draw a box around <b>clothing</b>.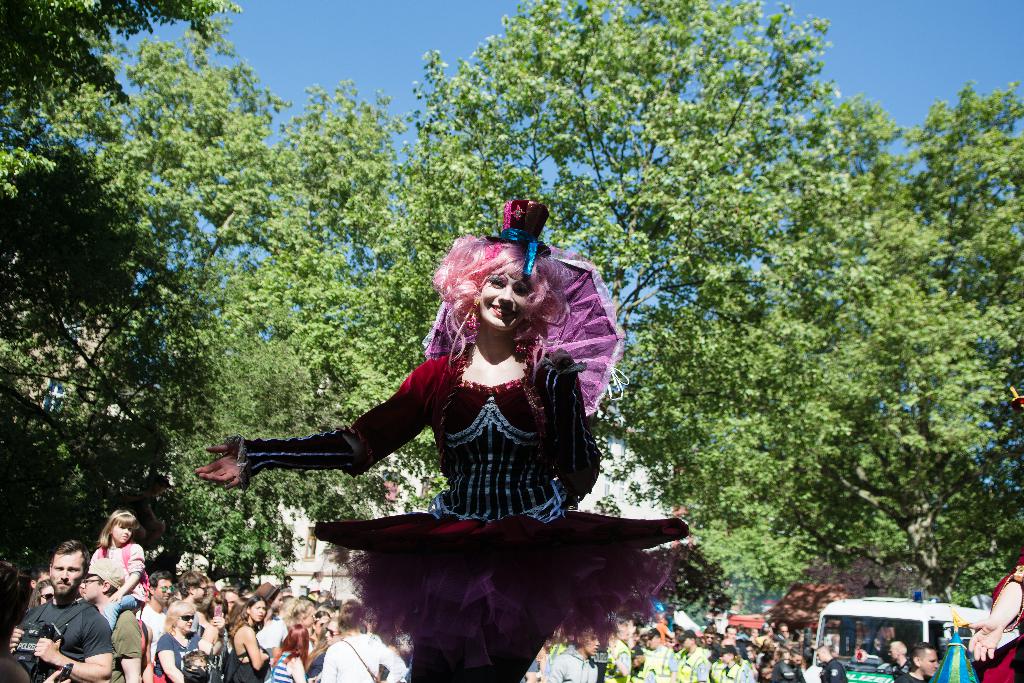
left=707, top=659, right=751, bottom=682.
